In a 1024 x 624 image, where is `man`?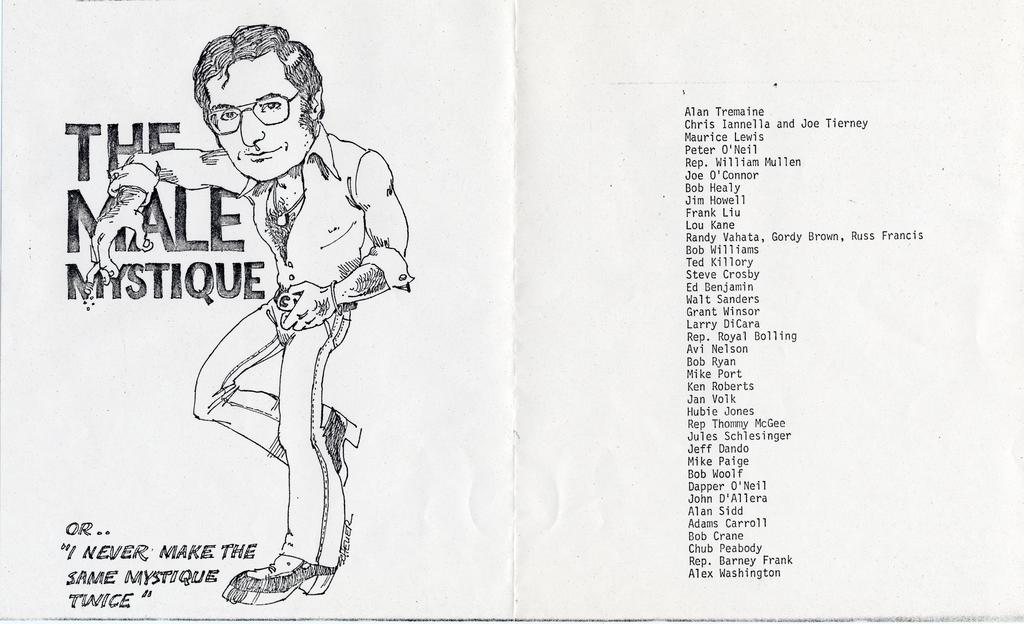
147, 113, 378, 582.
